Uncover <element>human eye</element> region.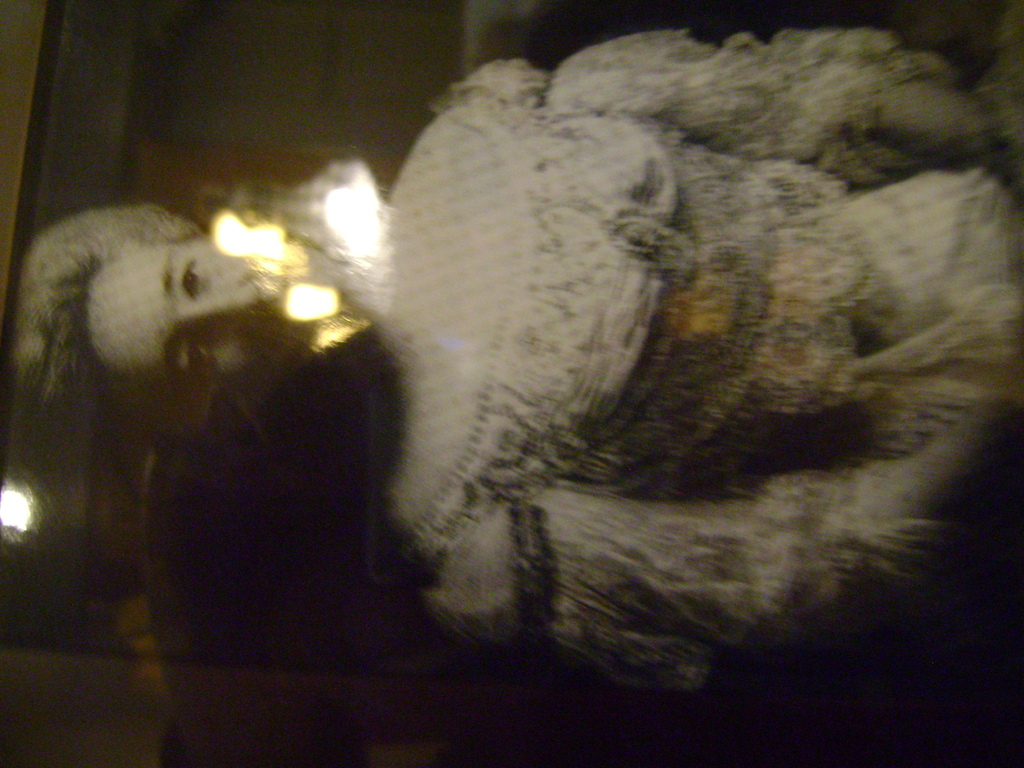
Uncovered: crop(175, 258, 209, 300).
